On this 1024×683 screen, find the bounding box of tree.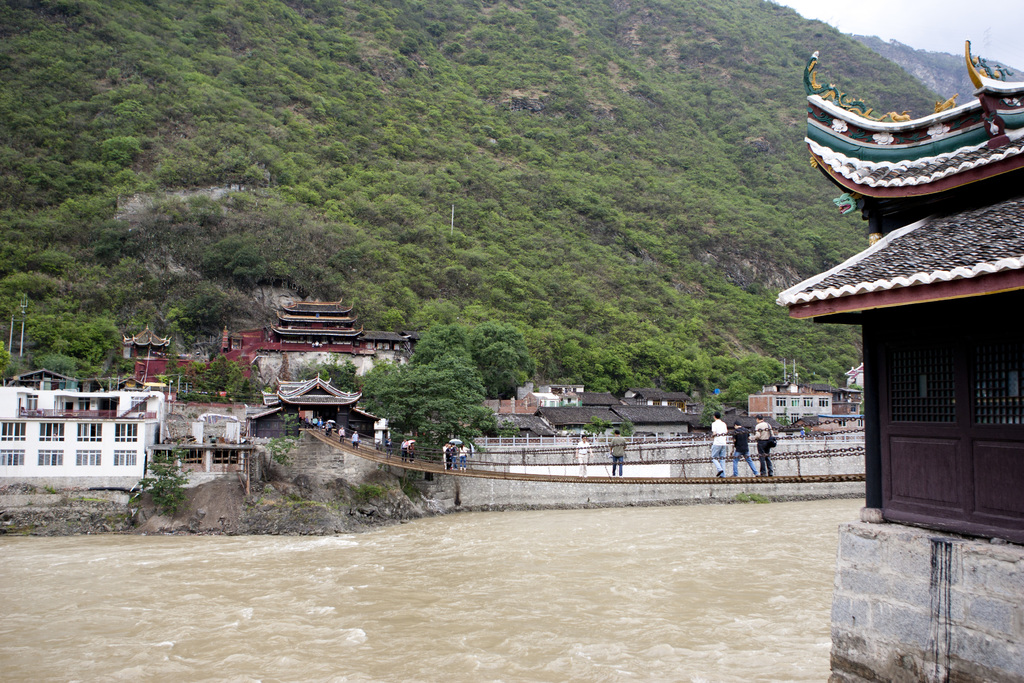
Bounding box: 263/432/296/465.
